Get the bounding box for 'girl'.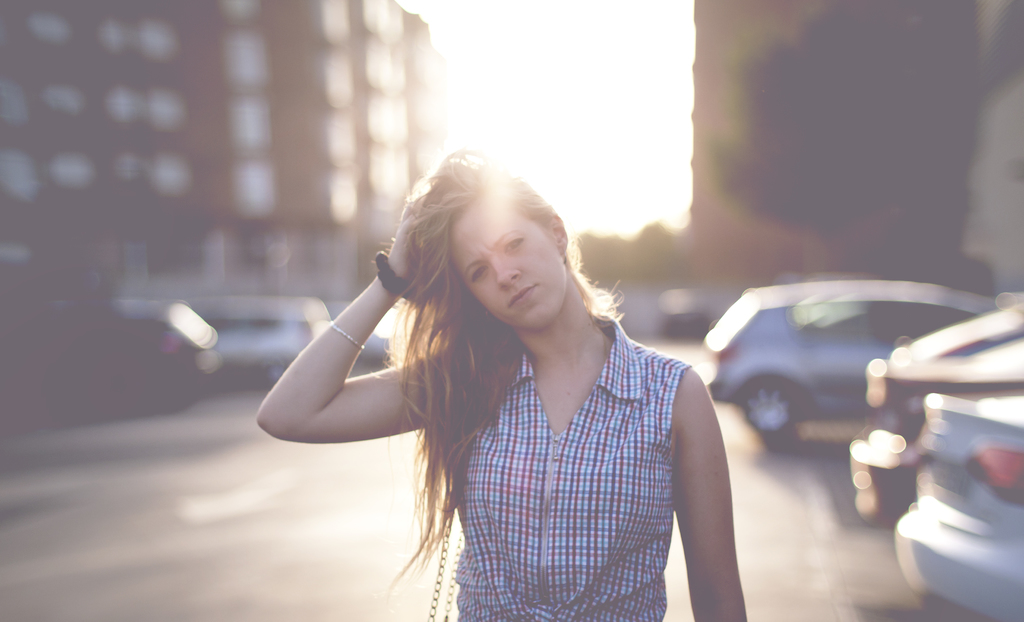
select_region(255, 149, 751, 621).
